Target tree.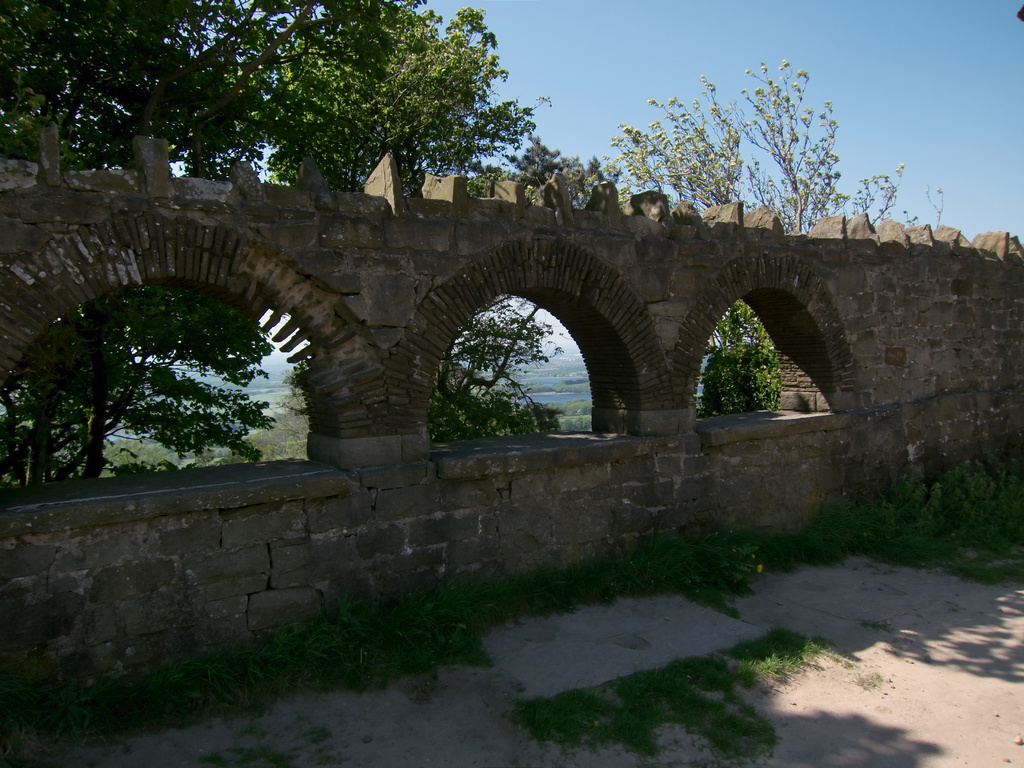
Target region: box=[0, 0, 396, 488].
